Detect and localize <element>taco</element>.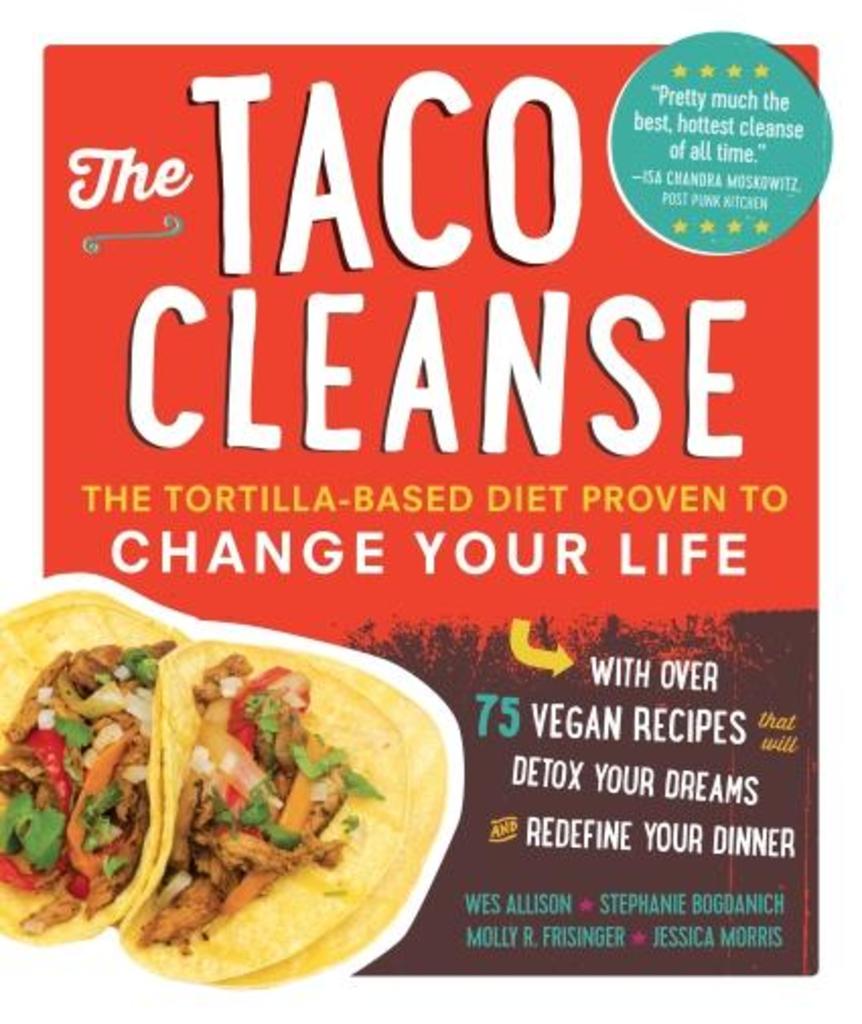
Localized at bbox(0, 590, 199, 955).
